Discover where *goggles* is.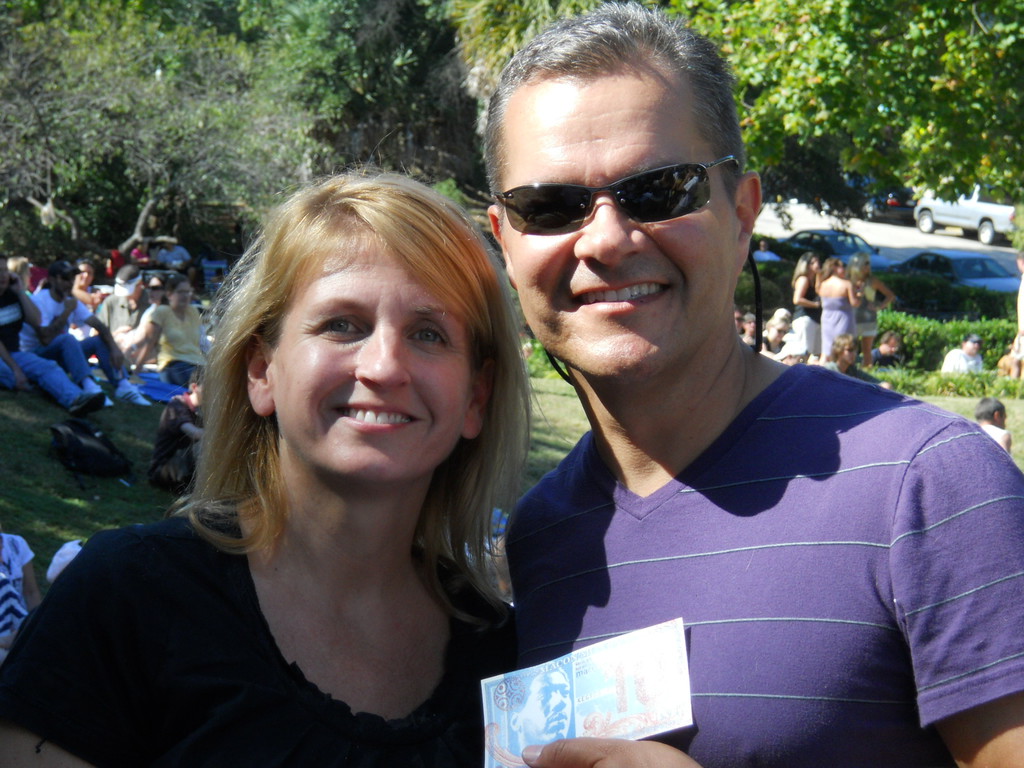
Discovered at bbox=(60, 271, 77, 282).
